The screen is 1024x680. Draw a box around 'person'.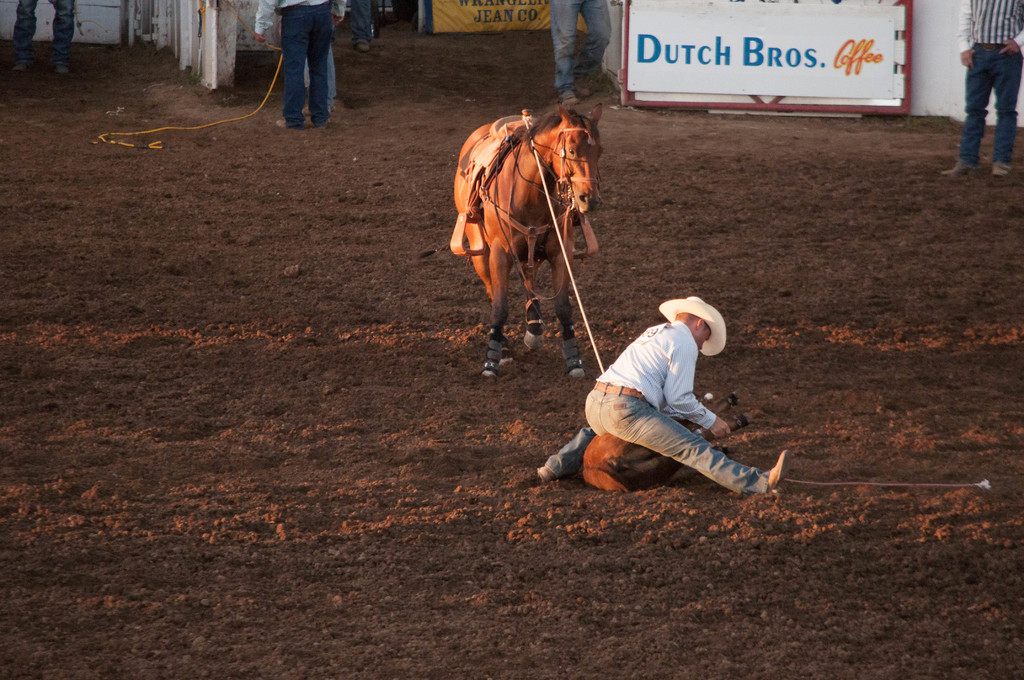
pyautogui.locateOnScreen(348, 0, 374, 49).
